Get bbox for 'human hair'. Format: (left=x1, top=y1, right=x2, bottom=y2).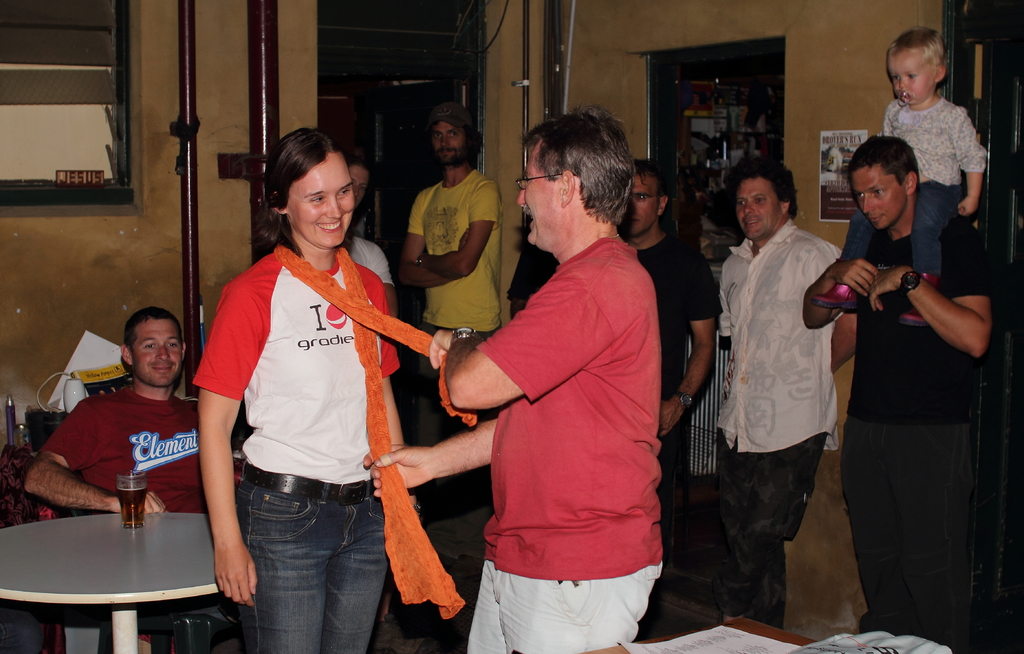
(left=522, top=113, right=634, bottom=249).
